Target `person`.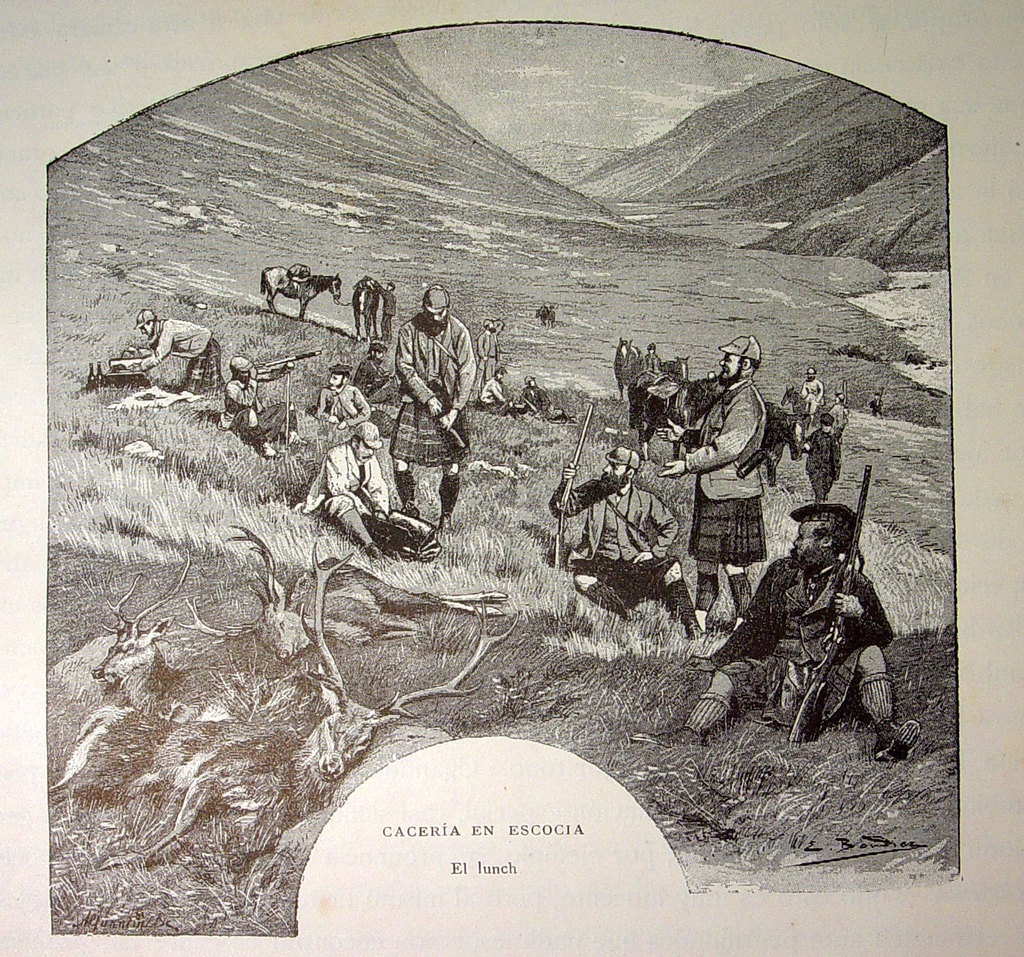
Target region: (left=800, top=366, right=823, bottom=443).
